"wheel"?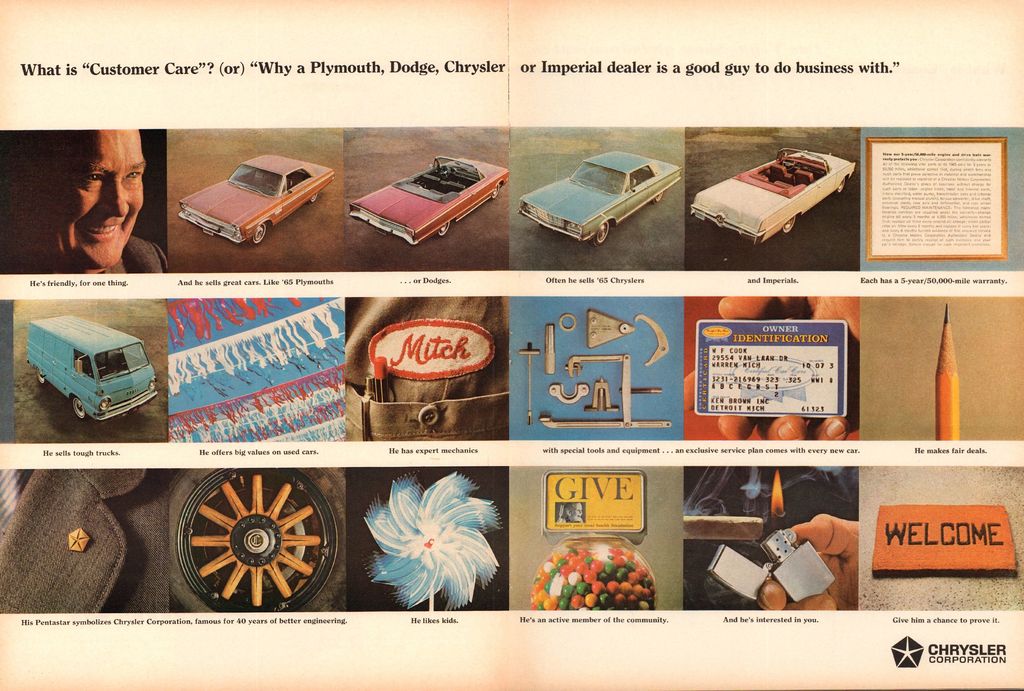
detection(70, 399, 85, 423)
